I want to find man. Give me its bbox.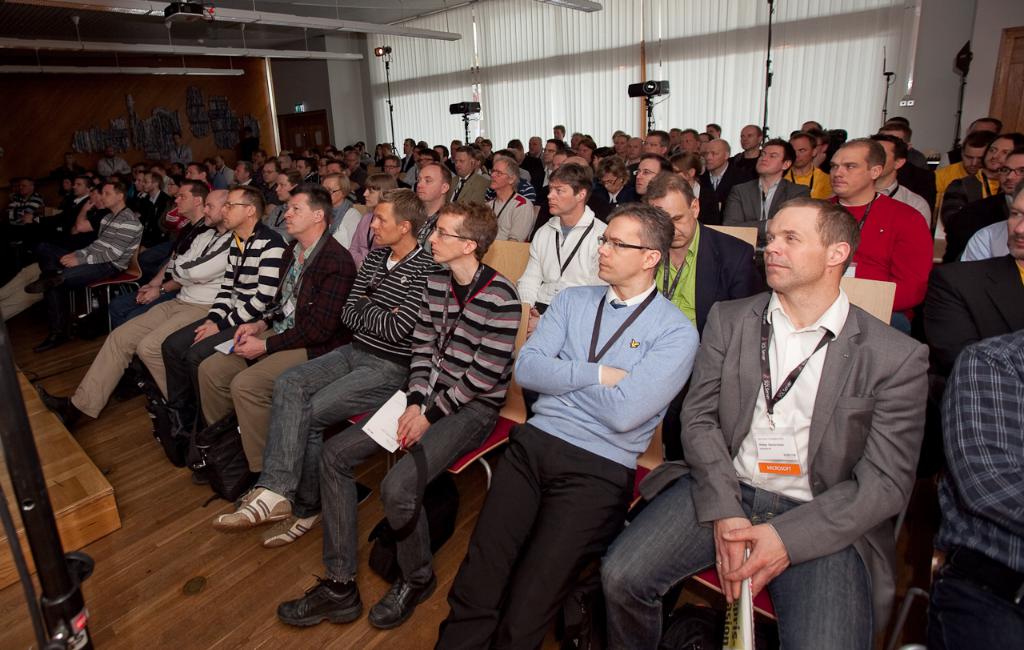
938 114 1010 172.
